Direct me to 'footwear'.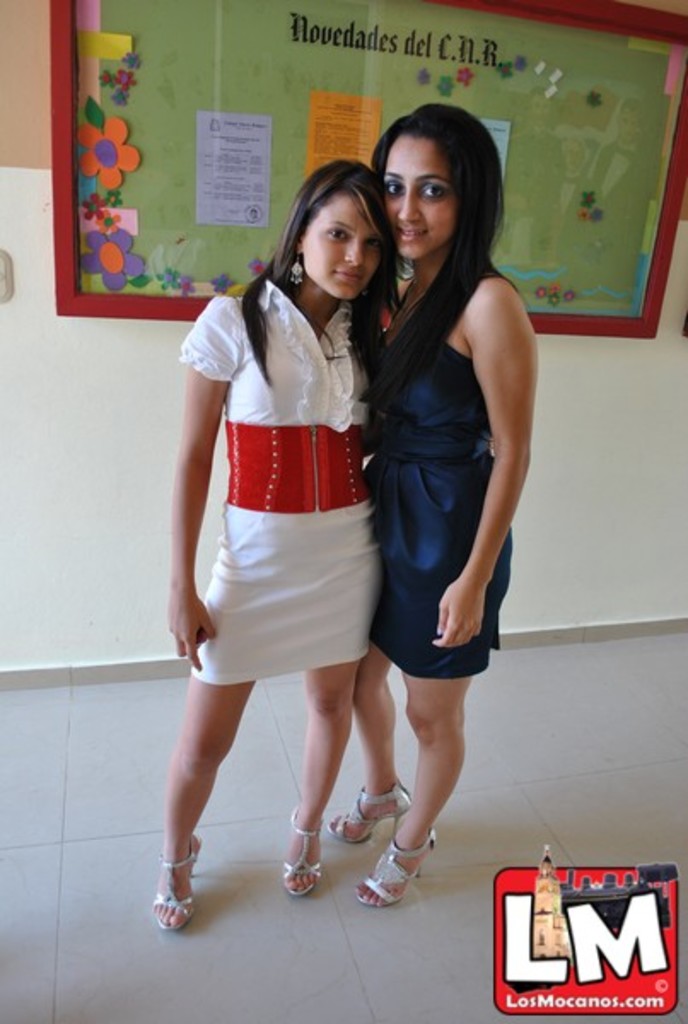
Direction: BBox(152, 831, 207, 934).
